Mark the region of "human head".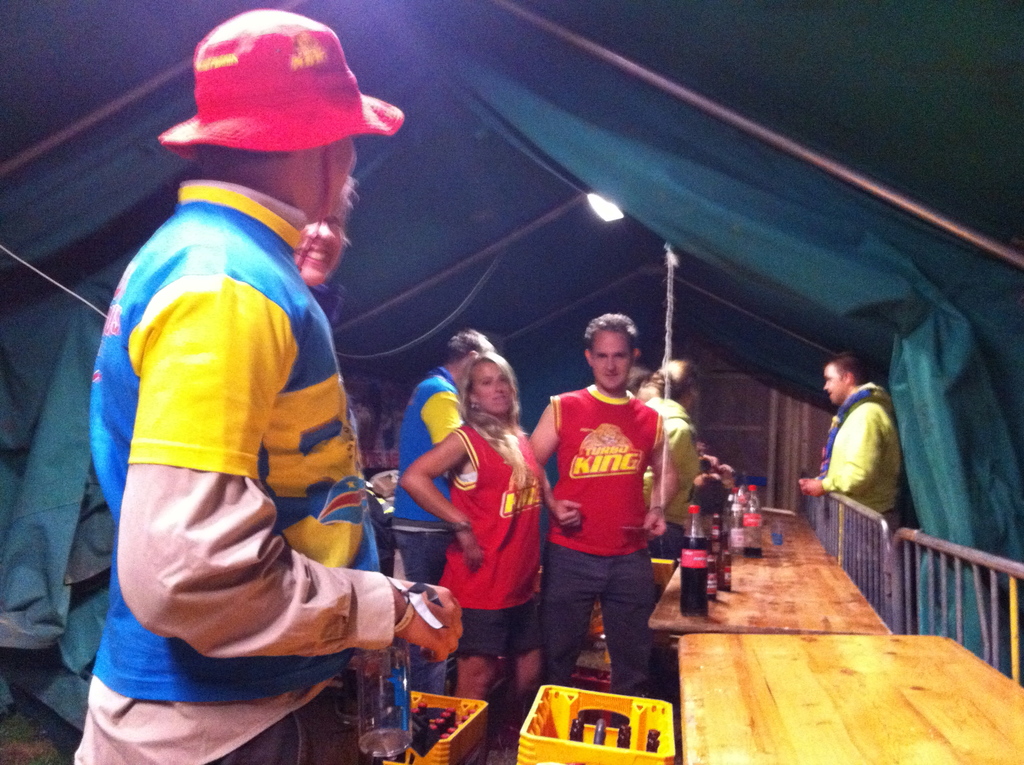
Region: 456/351/520/418.
